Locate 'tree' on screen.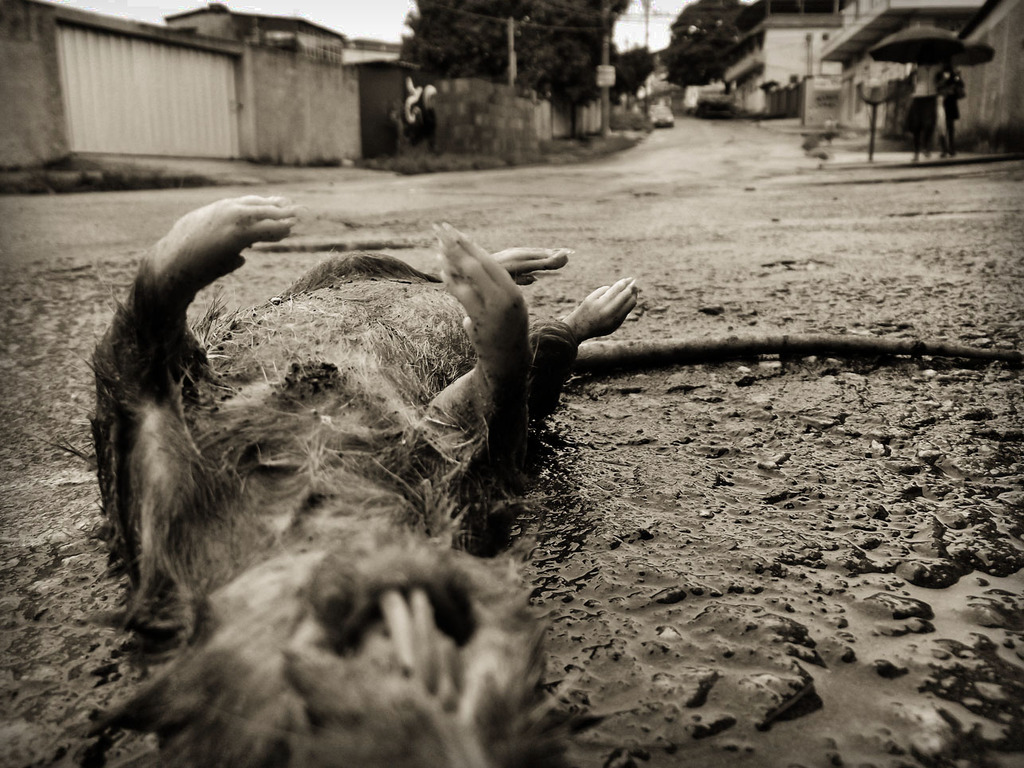
On screen at [395, 0, 654, 132].
